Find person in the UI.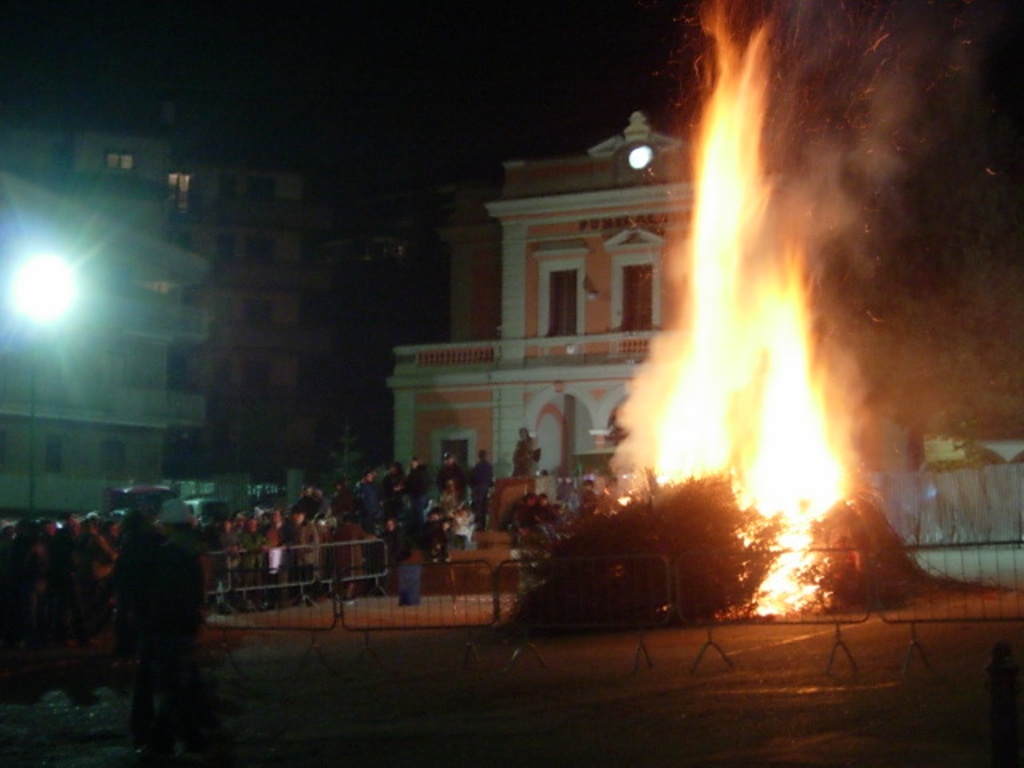
UI element at detection(294, 506, 323, 594).
